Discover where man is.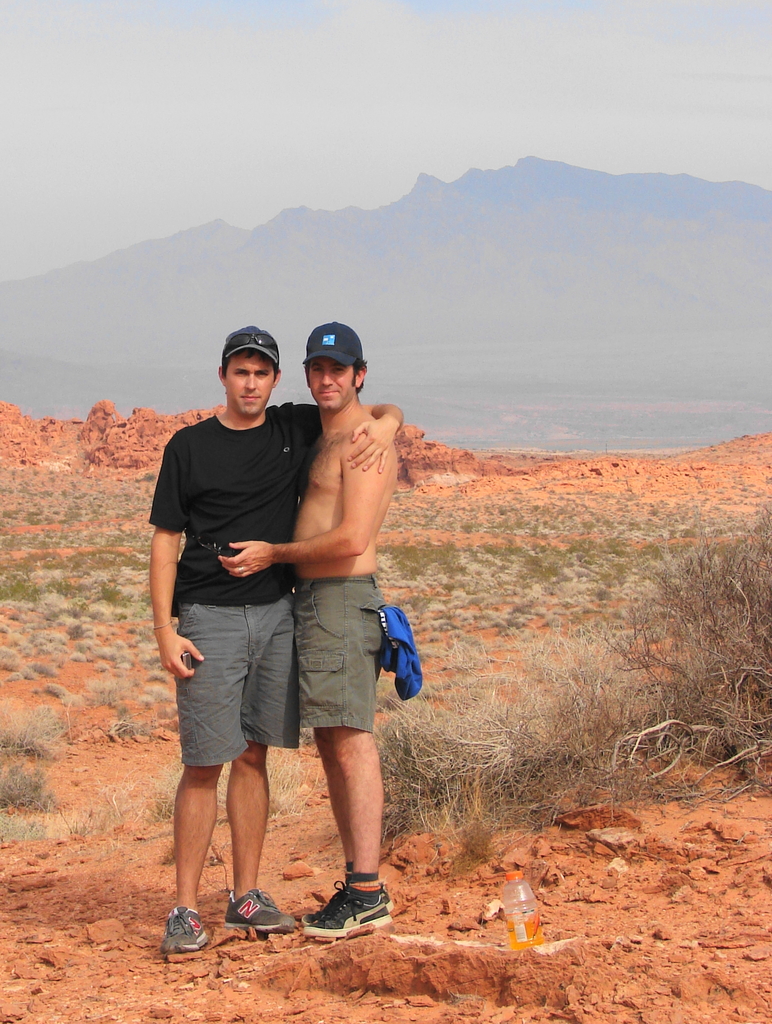
Discovered at locate(145, 323, 403, 963).
